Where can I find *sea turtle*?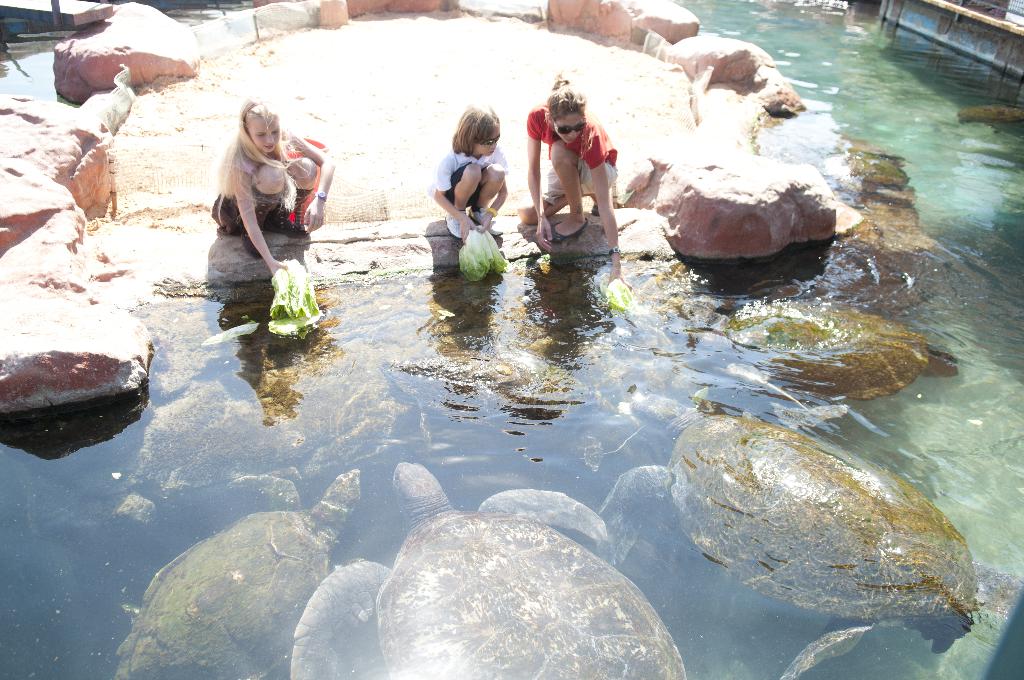
You can find it at (left=110, top=462, right=365, bottom=679).
